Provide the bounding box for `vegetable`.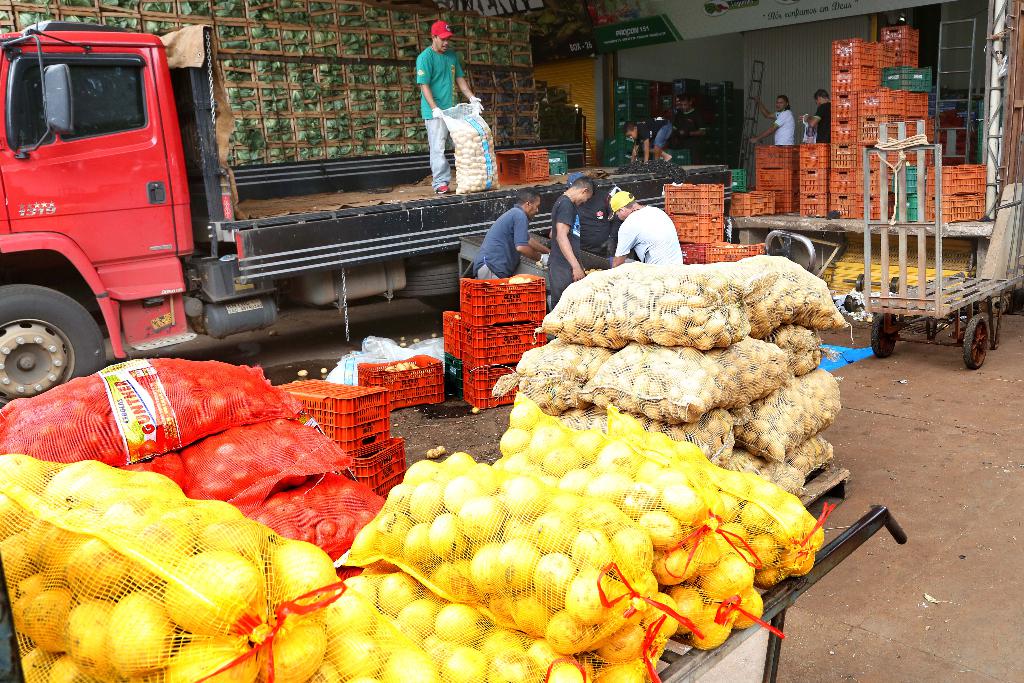
19 11 49 26.
